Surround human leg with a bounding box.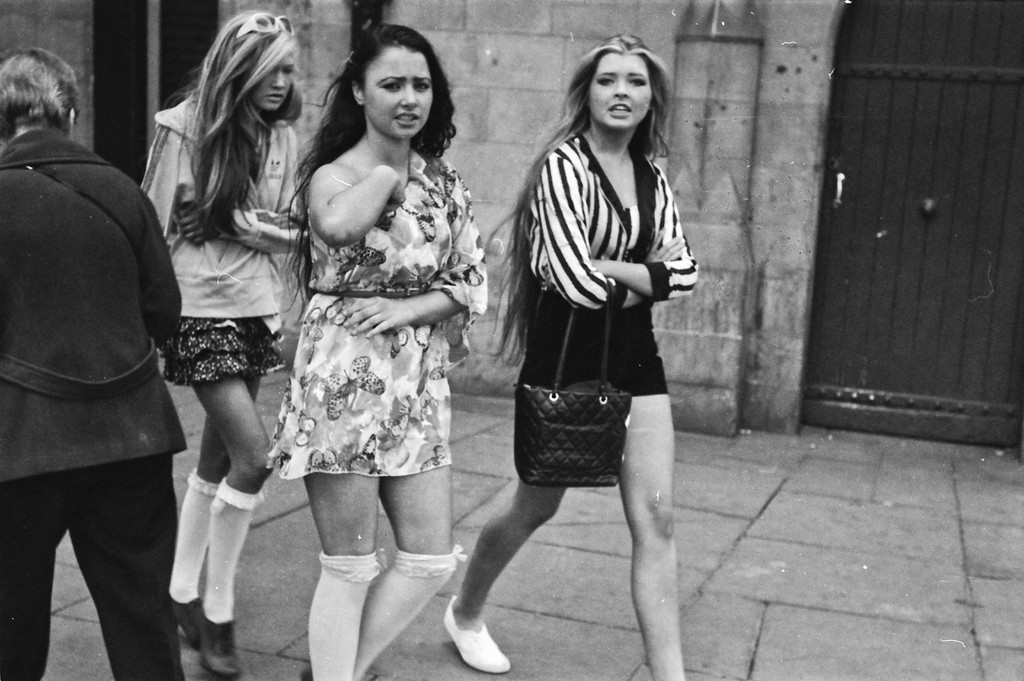
351:319:456:680.
